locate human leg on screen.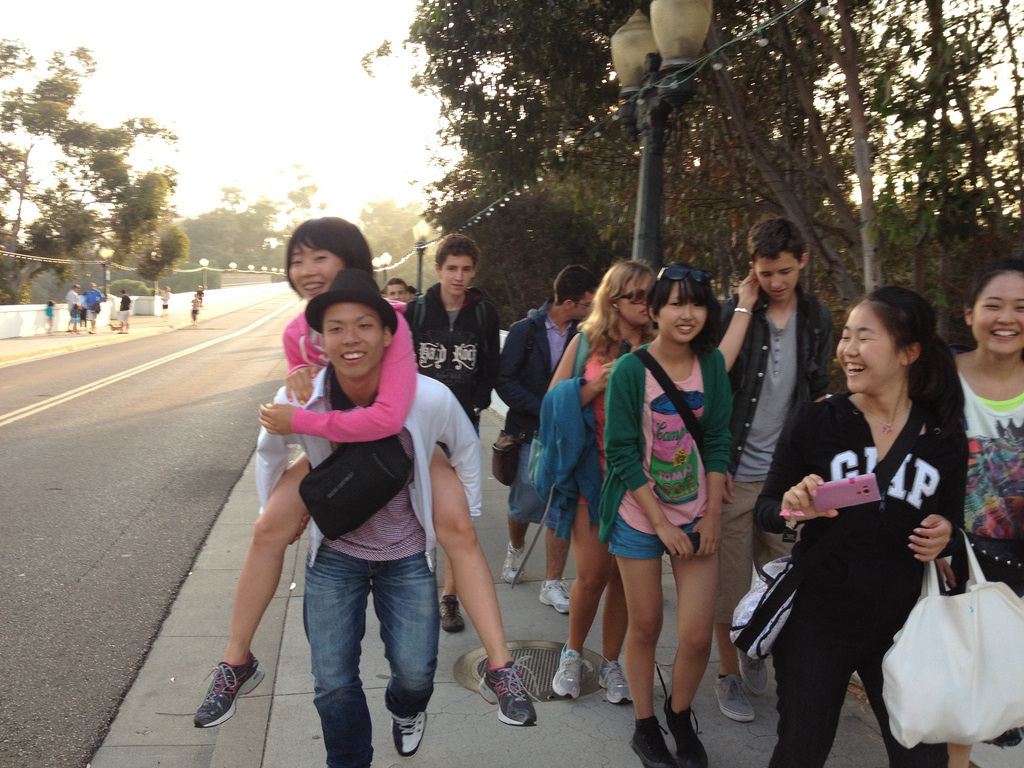
On screen at bbox(769, 601, 854, 767).
